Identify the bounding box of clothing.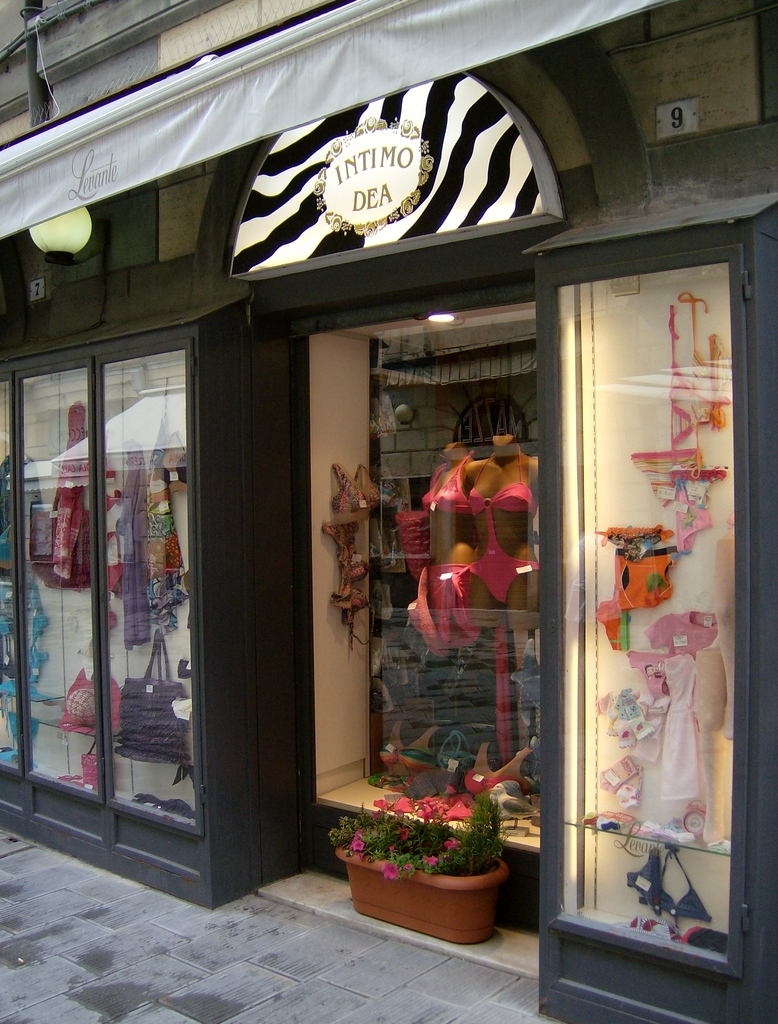
x1=326, y1=463, x2=380, y2=510.
